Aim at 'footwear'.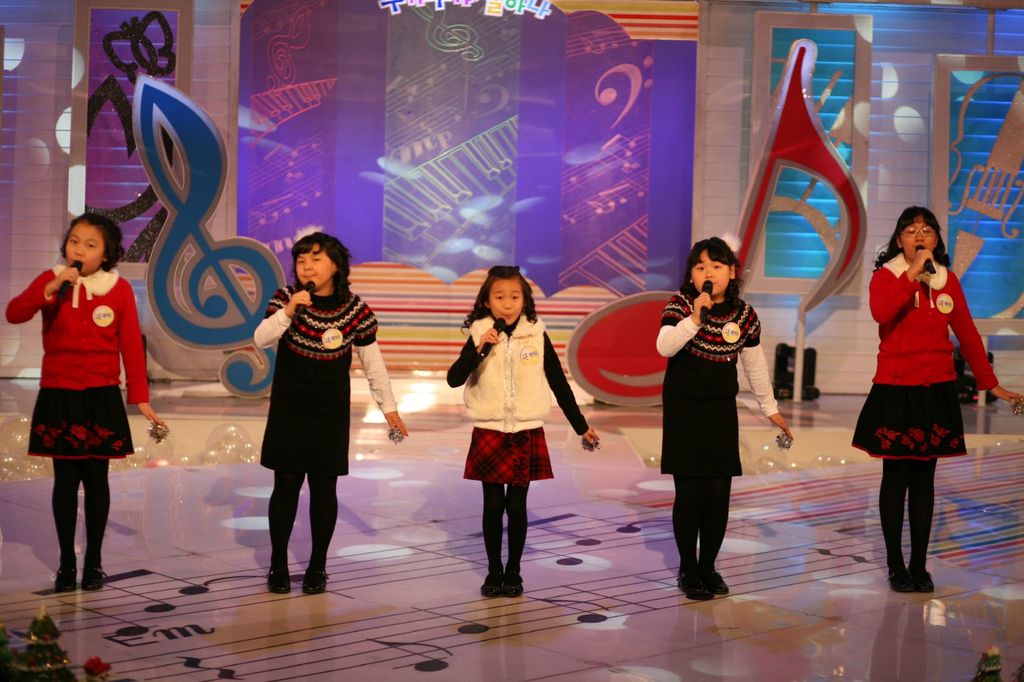
Aimed at [55, 563, 79, 596].
